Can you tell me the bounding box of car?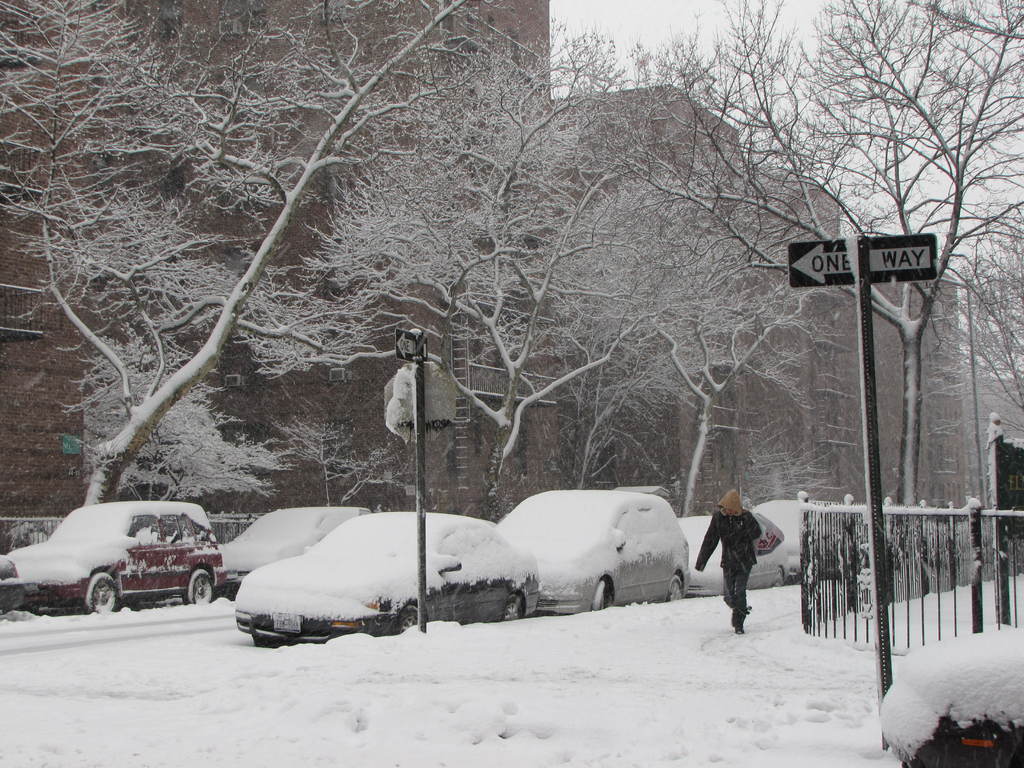
8,507,220,609.
